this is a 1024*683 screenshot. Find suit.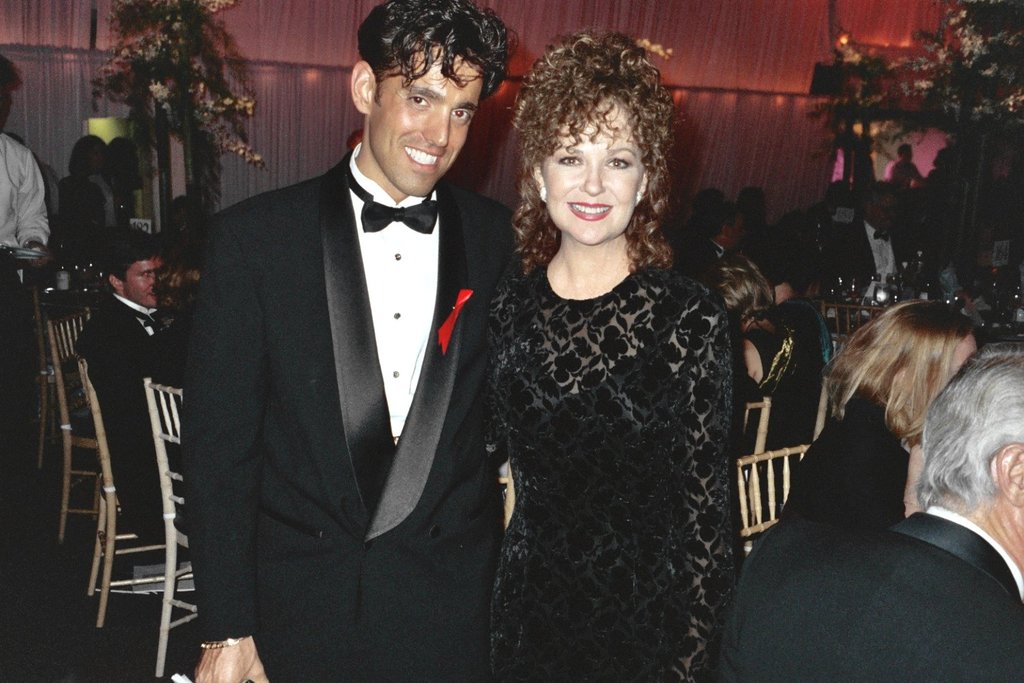
Bounding box: rect(824, 215, 909, 288).
